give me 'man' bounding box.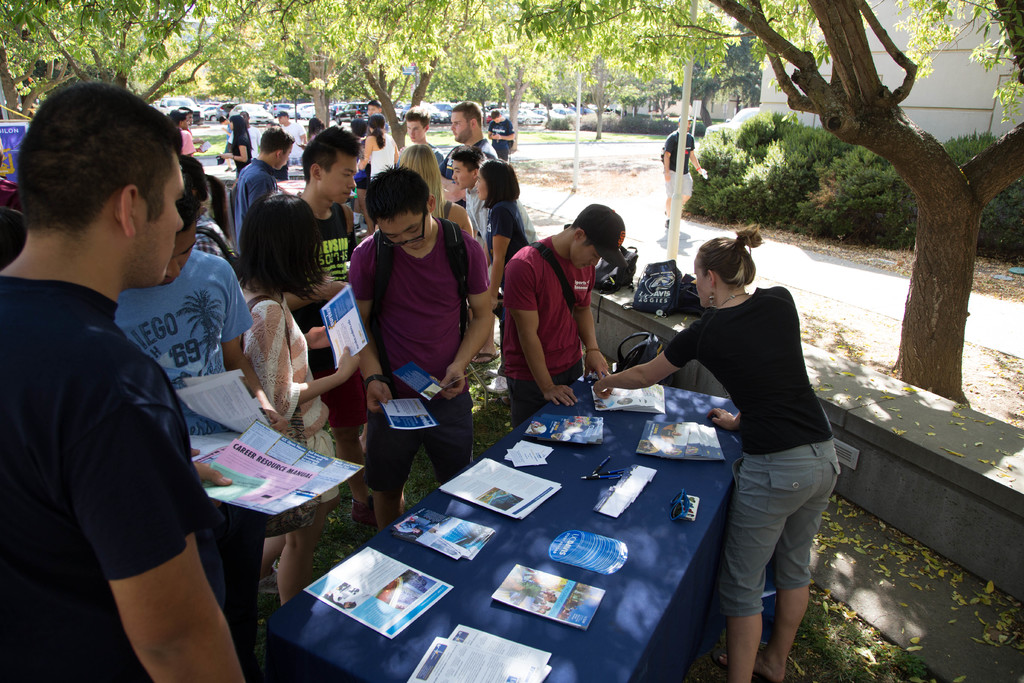
bbox=(449, 145, 537, 363).
